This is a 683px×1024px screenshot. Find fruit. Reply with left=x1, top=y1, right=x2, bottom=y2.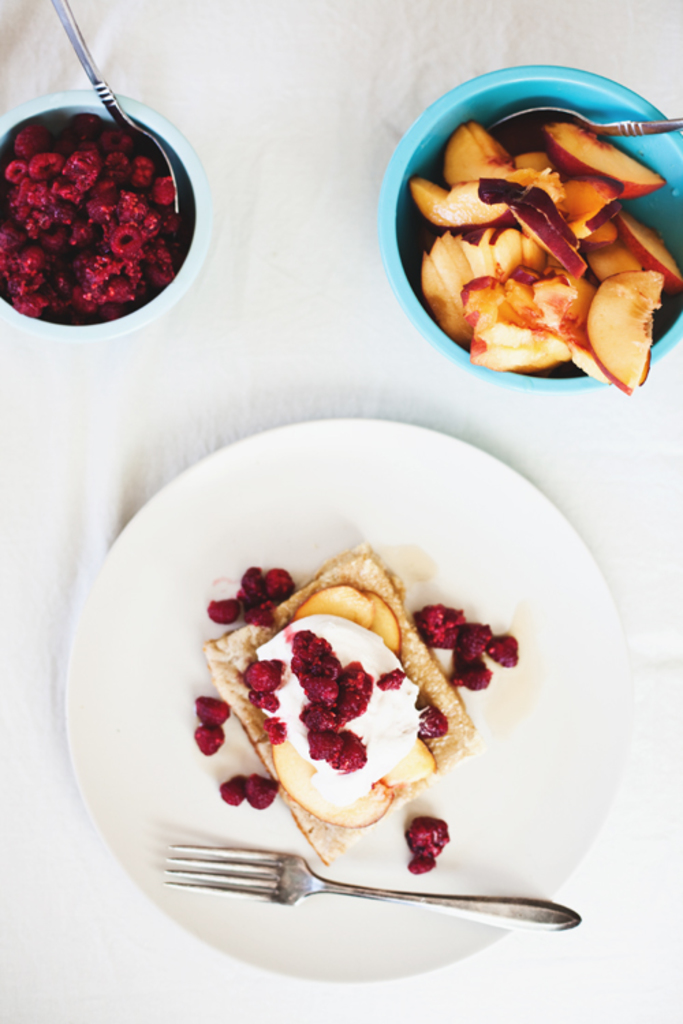
left=377, top=668, right=407, bottom=689.
